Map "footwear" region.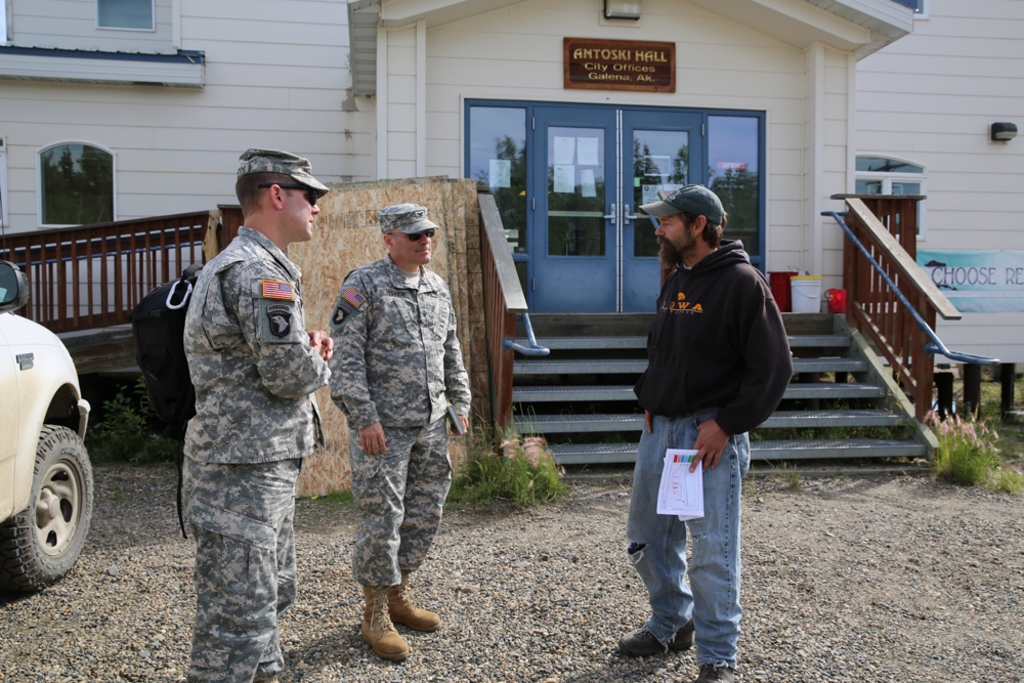
Mapped to box=[389, 586, 444, 637].
